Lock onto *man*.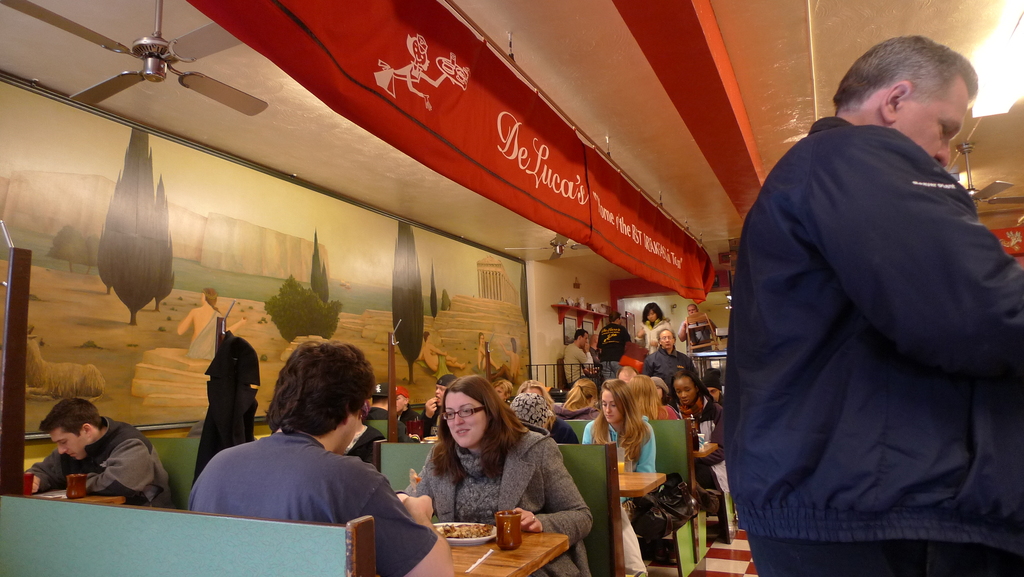
Locked: Rect(391, 389, 415, 423).
